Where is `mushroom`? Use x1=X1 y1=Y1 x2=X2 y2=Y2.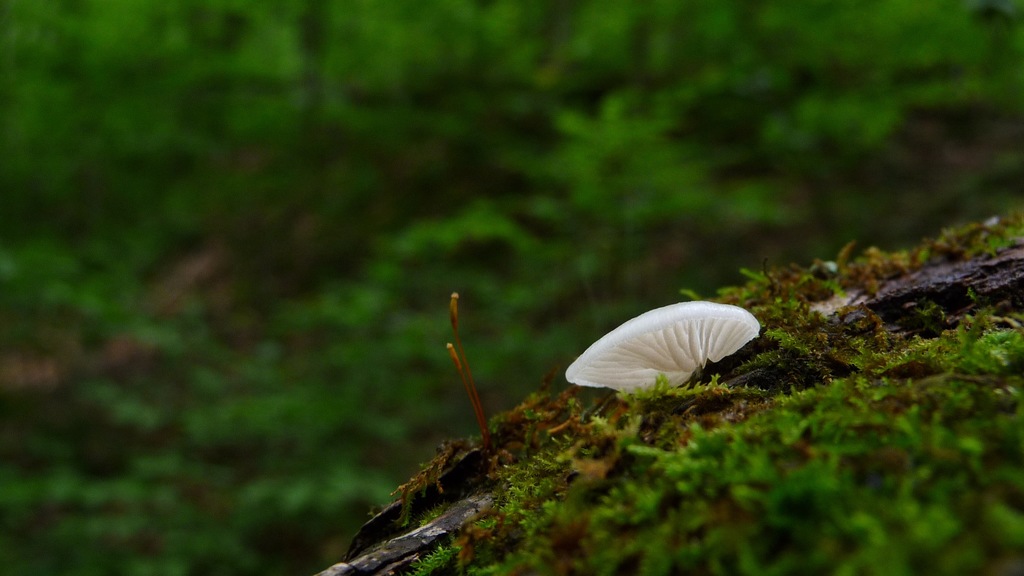
x1=562 y1=297 x2=761 y2=393.
